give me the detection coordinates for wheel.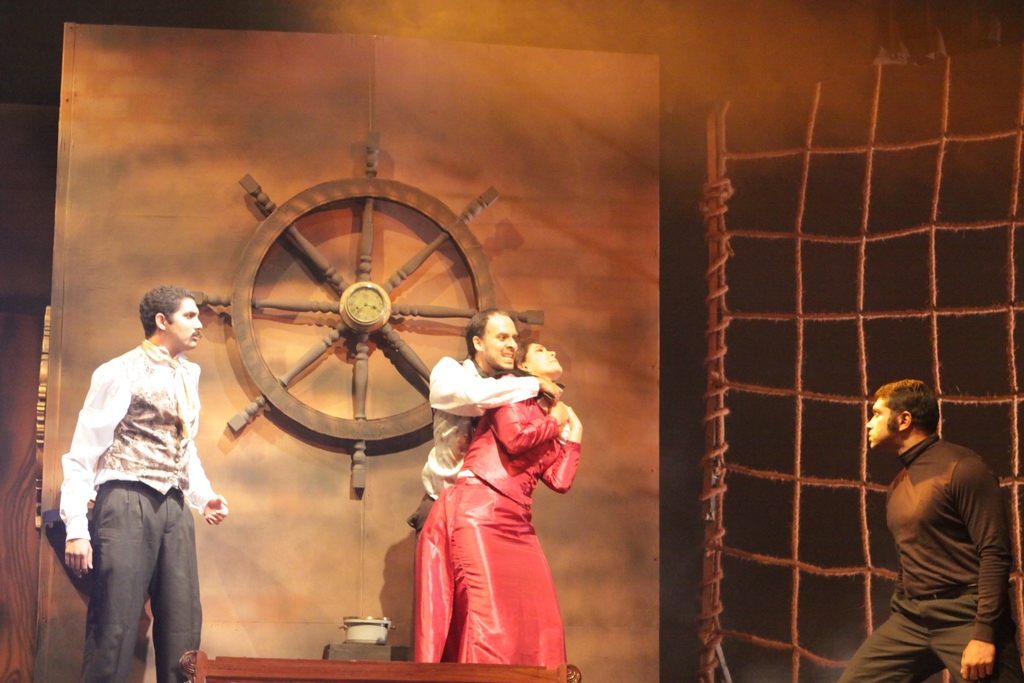
x1=193, y1=131, x2=541, y2=489.
